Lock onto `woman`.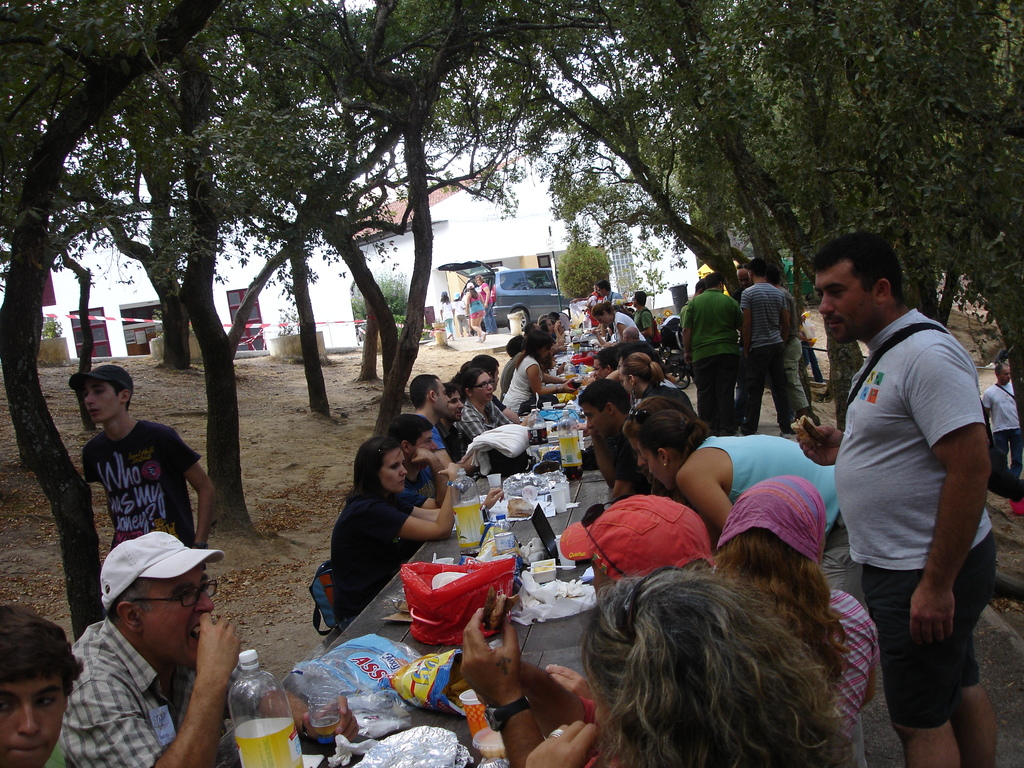
Locked: 624,401,686,506.
